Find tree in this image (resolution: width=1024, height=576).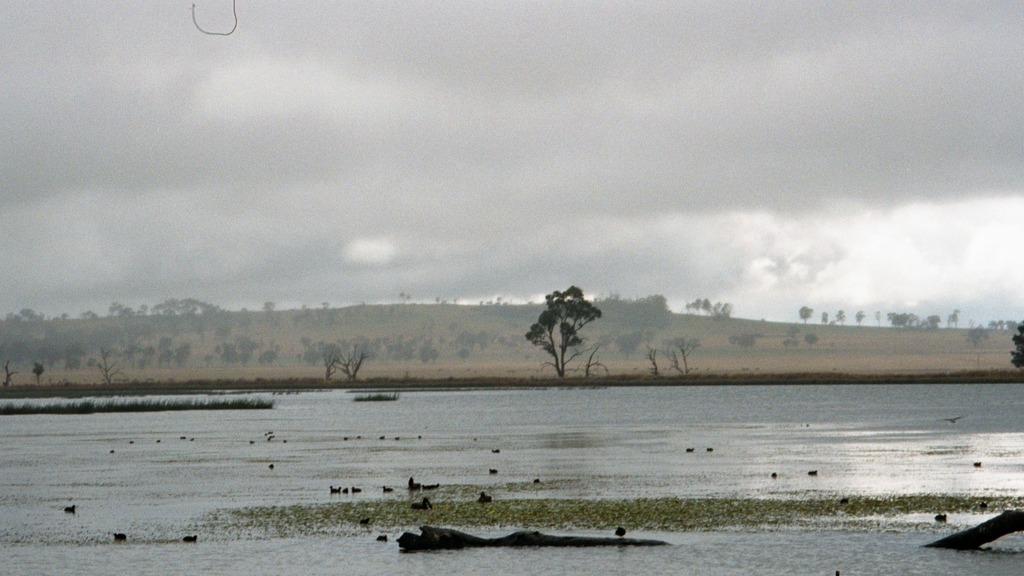
(525,285,611,377).
